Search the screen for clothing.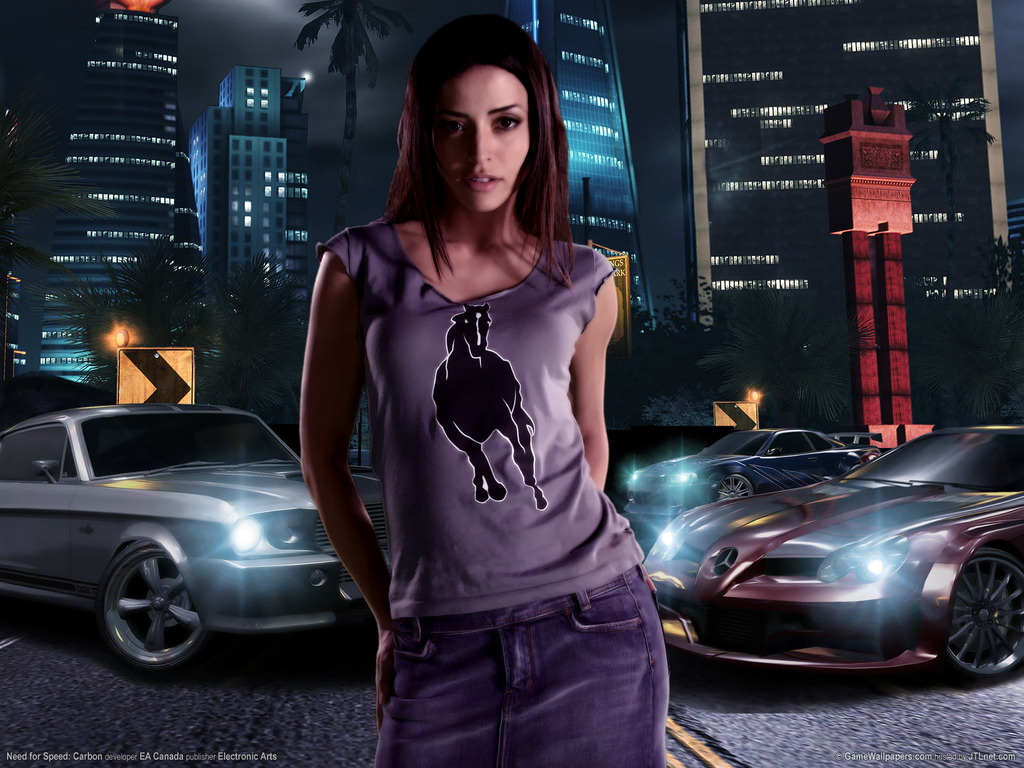
Found at 317/218/671/767.
